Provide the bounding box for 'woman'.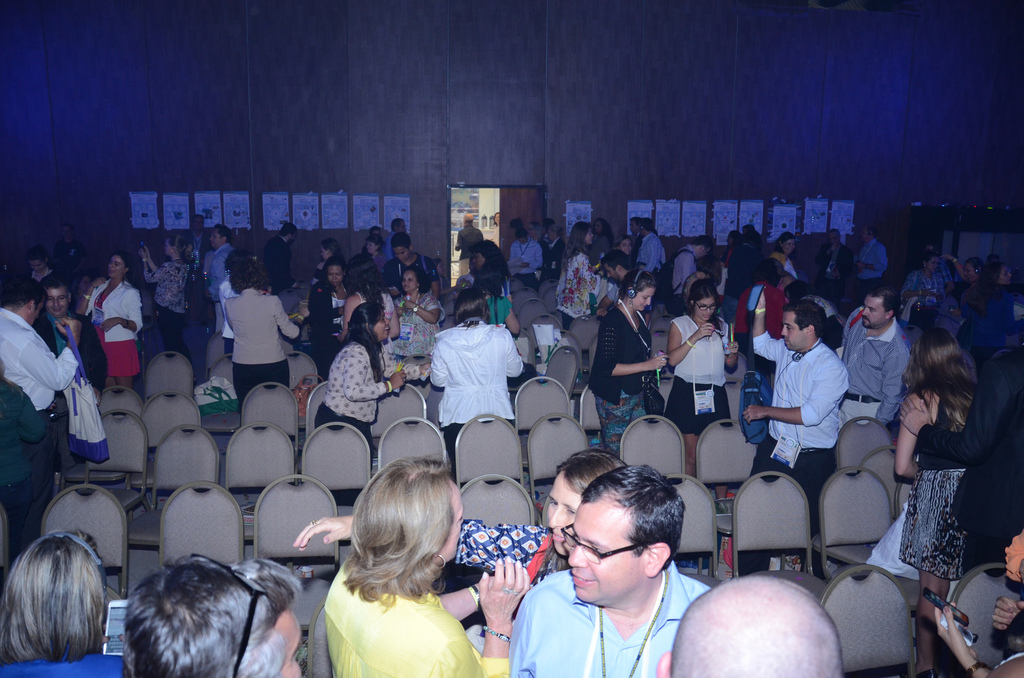
BBox(468, 259, 522, 338).
